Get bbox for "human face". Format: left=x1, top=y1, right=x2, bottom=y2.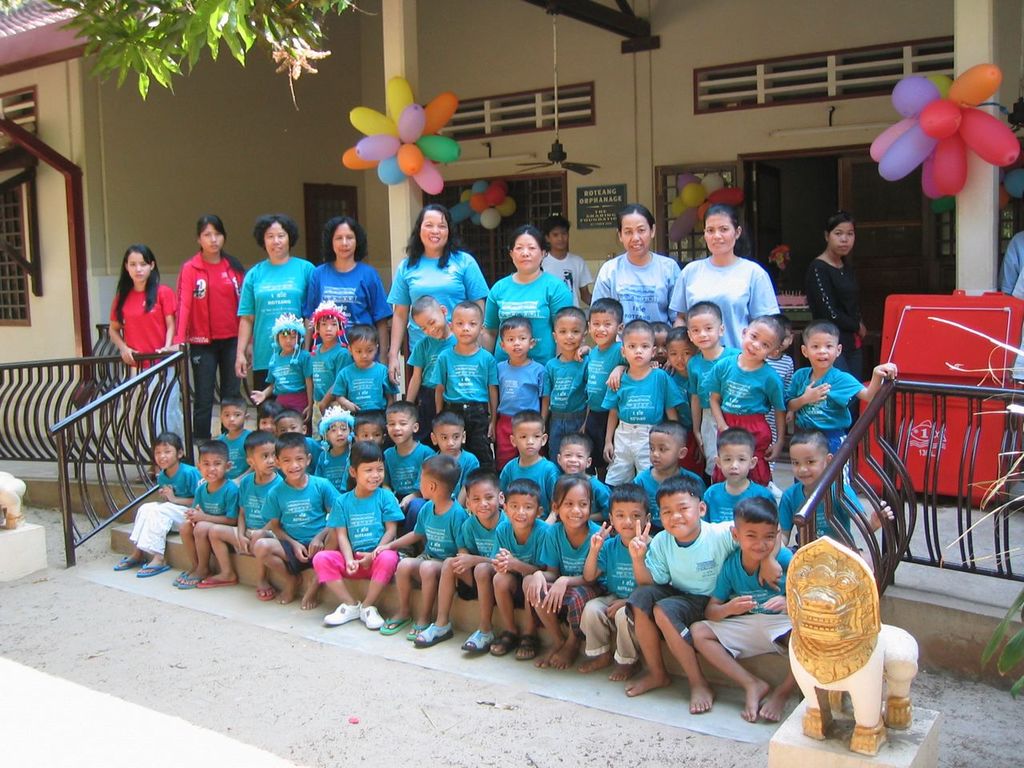
left=199, top=454, right=225, bottom=482.
